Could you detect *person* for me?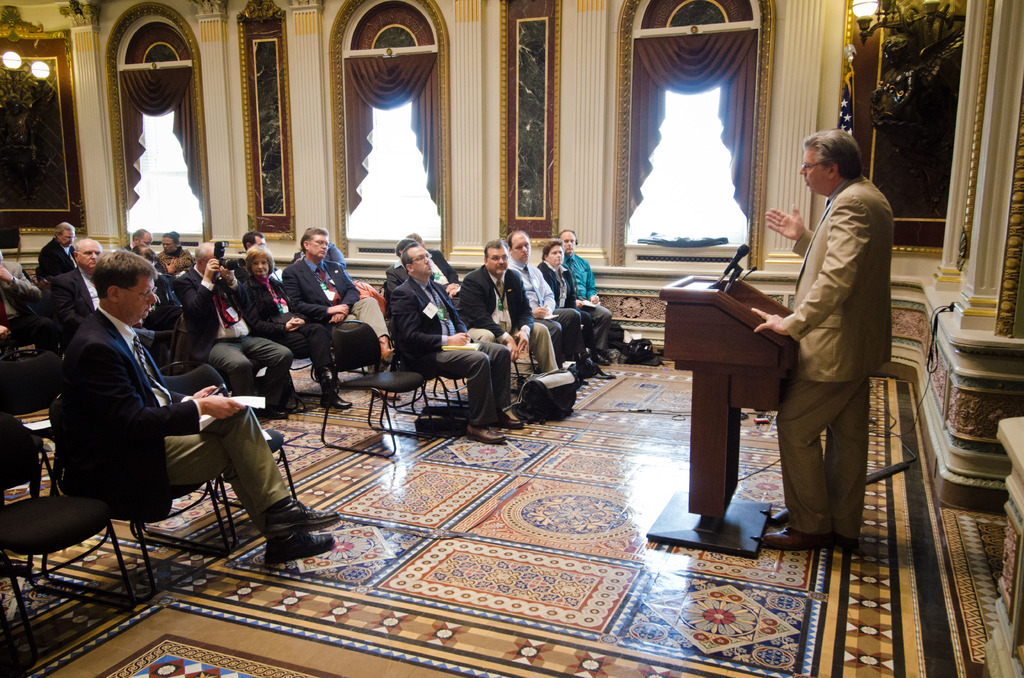
Detection result: 870 33 947 220.
